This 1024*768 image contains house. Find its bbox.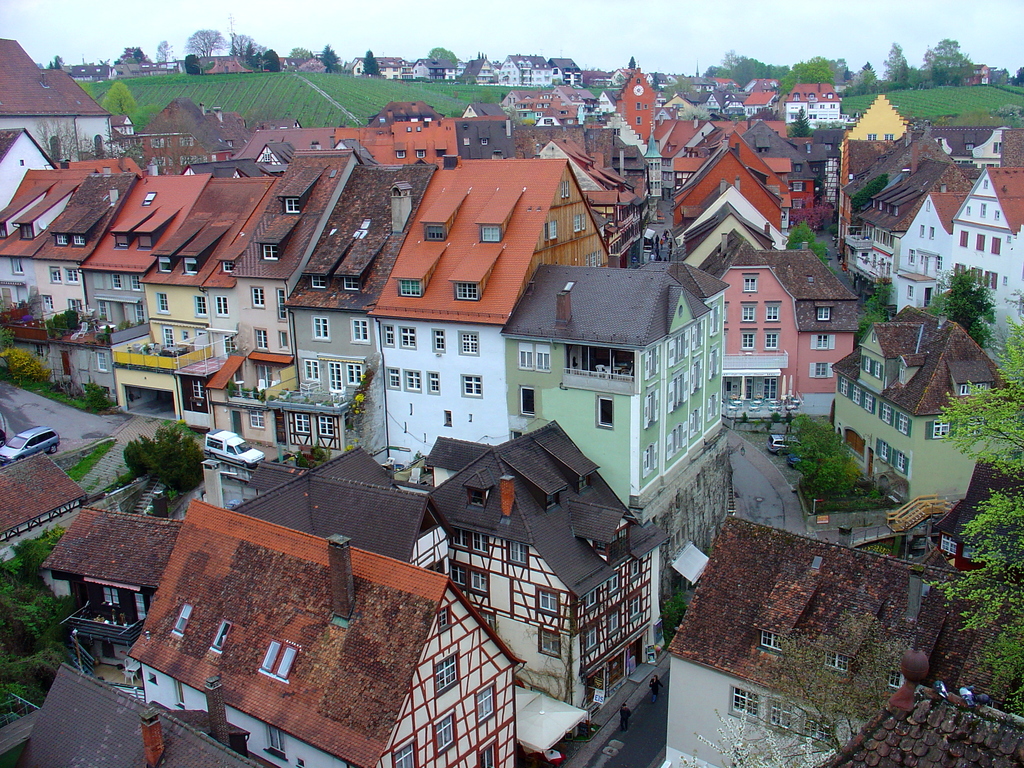
654,515,1023,767.
